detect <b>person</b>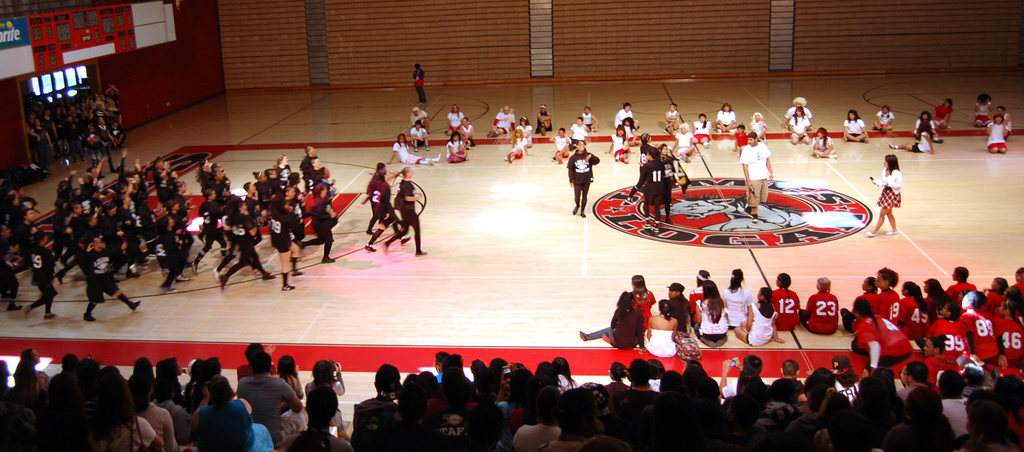
x1=607, y1=126, x2=633, y2=159
